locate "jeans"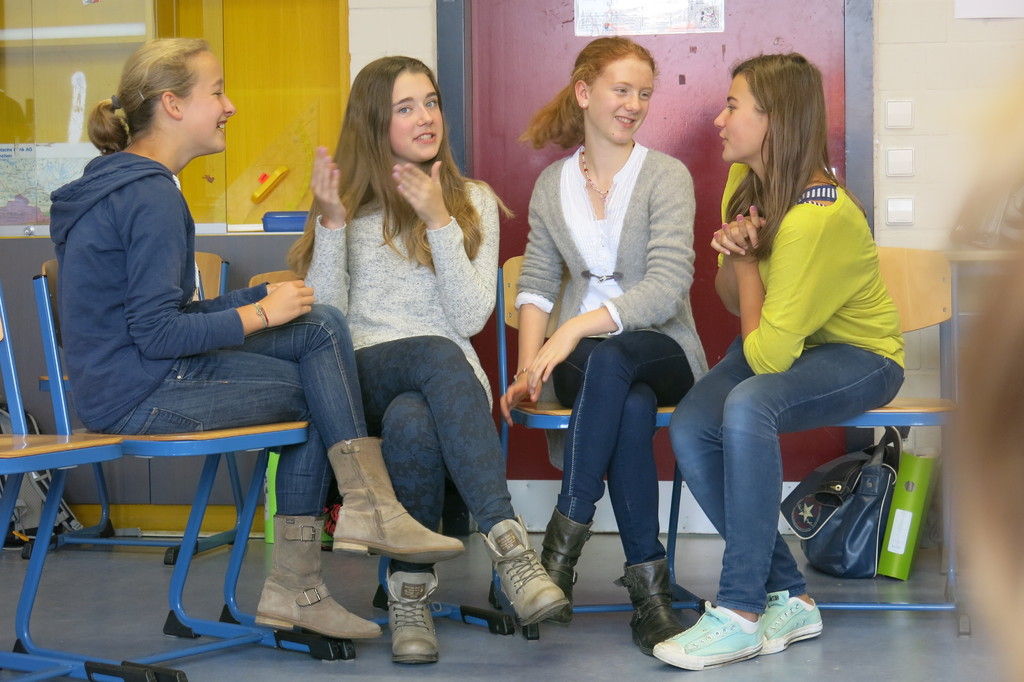
<bbox>669, 334, 906, 612</bbox>
